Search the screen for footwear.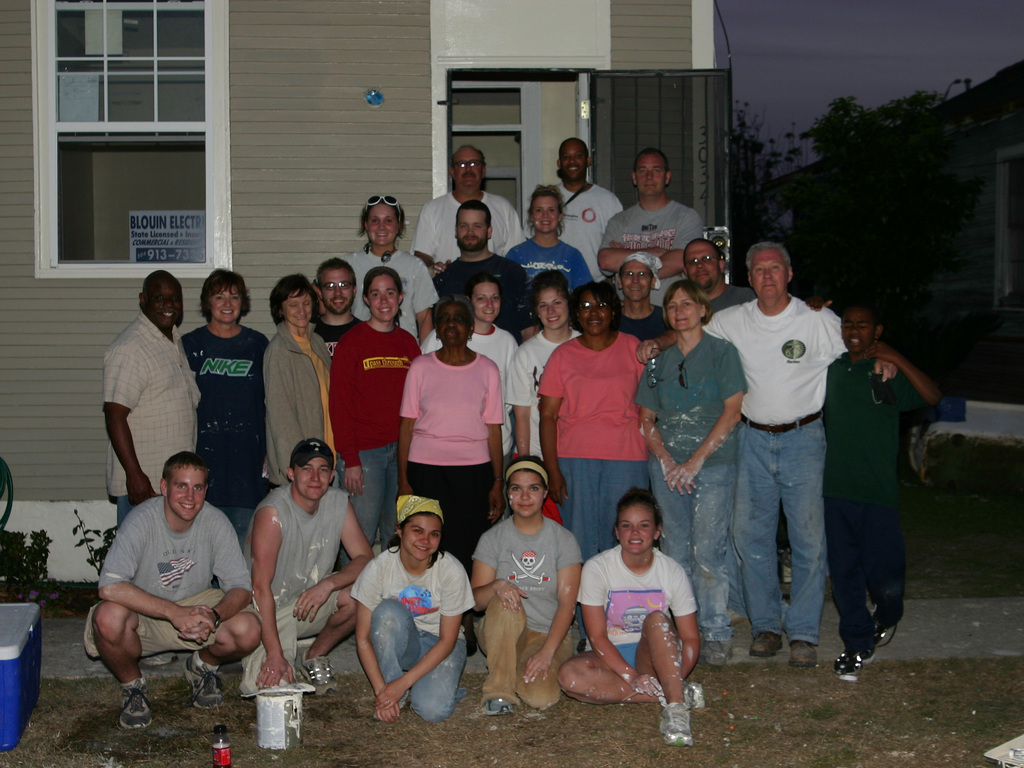
Found at (x1=184, y1=659, x2=224, y2=714).
